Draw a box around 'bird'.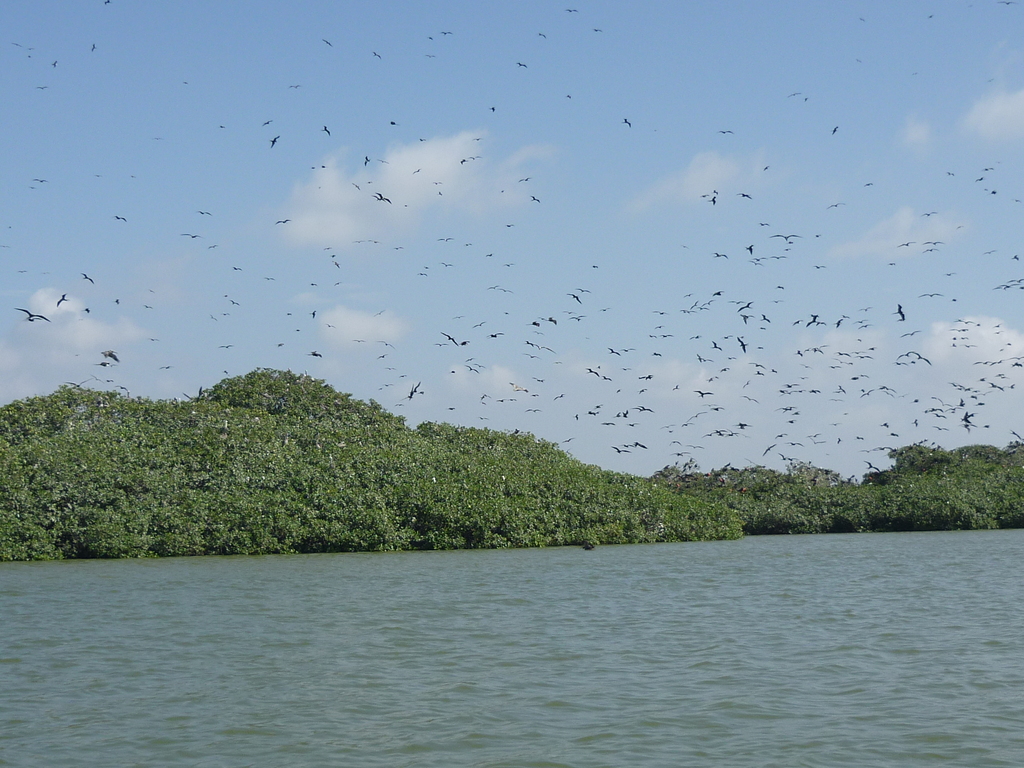
box(605, 345, 620, 358).
